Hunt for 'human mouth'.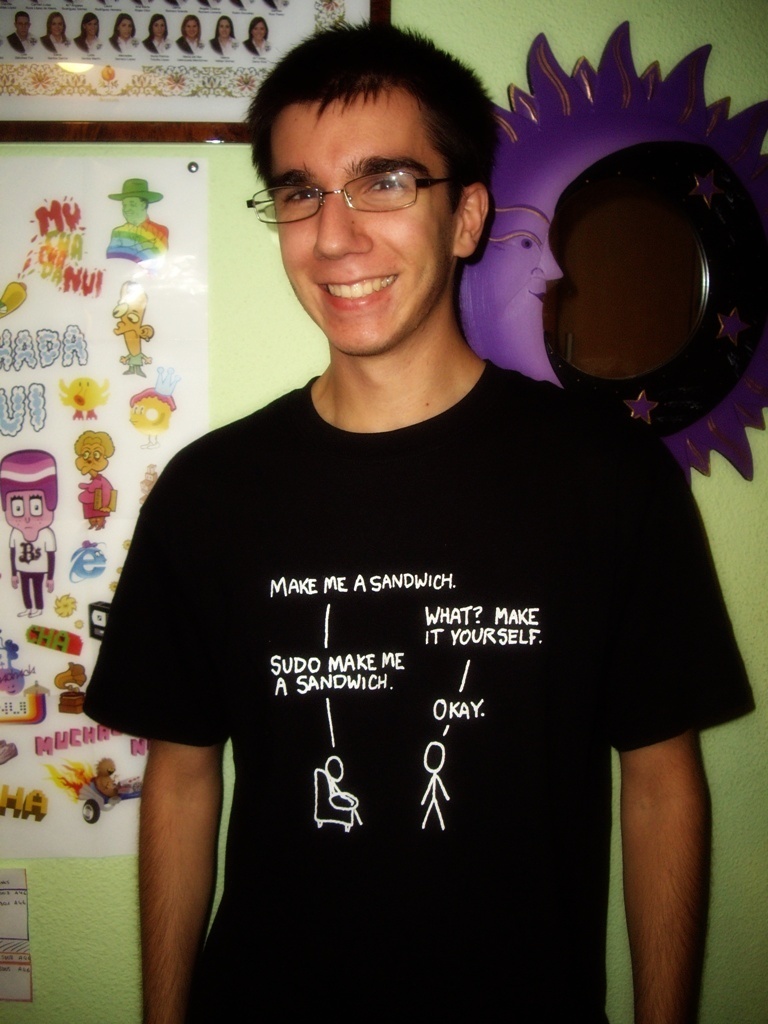
Hunted down at (x1=317, y1=271, x2=395, y2=312).
